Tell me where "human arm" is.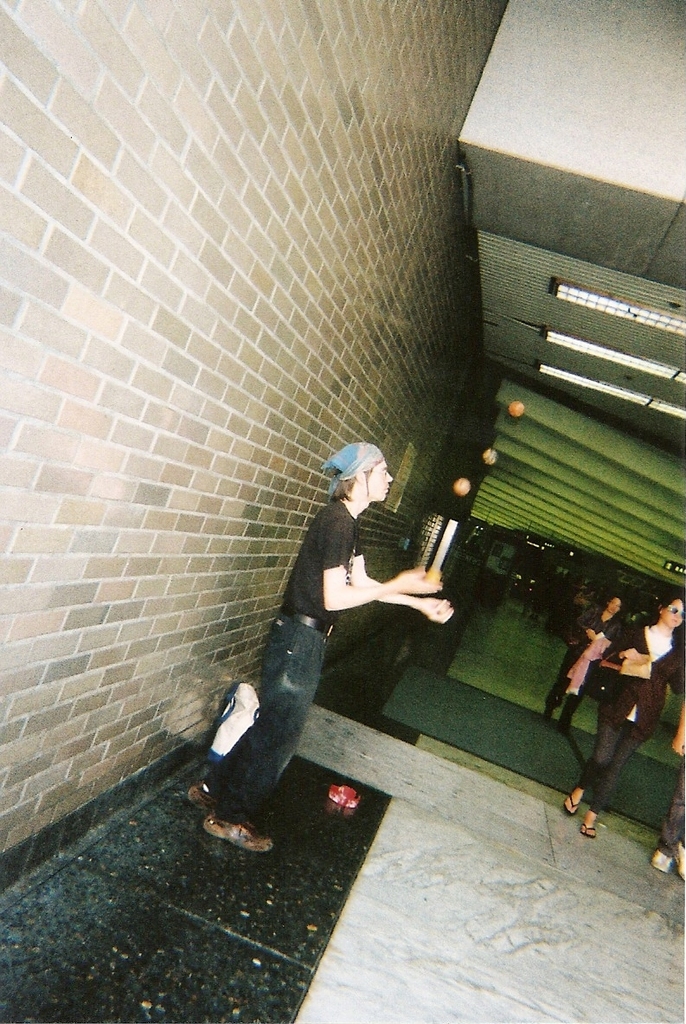
"human arm" is at bbox=(672, 711, 685, 758).
